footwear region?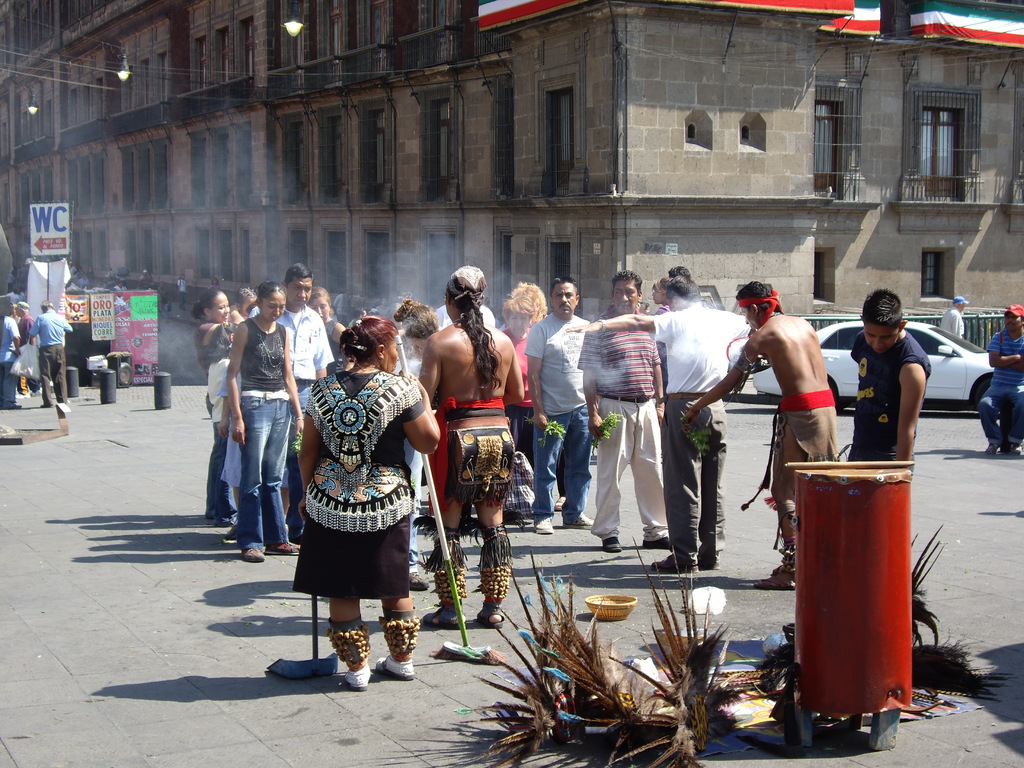
537,516,554,534
